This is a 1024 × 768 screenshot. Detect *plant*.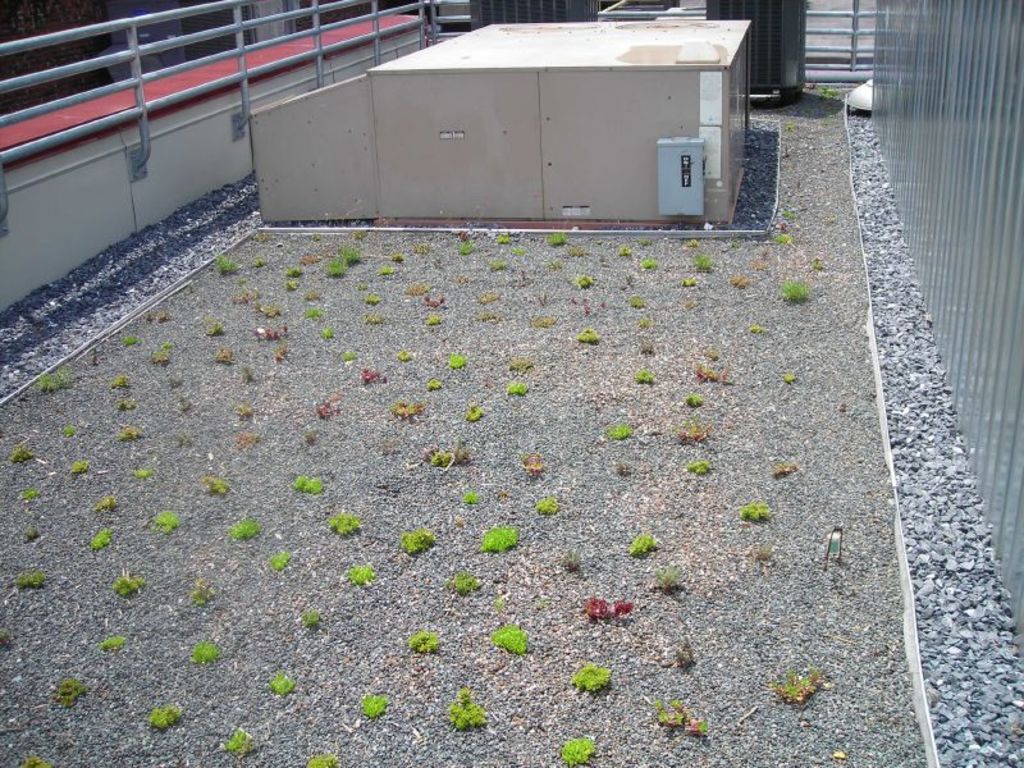
crop(61, 419, 83, 430).
